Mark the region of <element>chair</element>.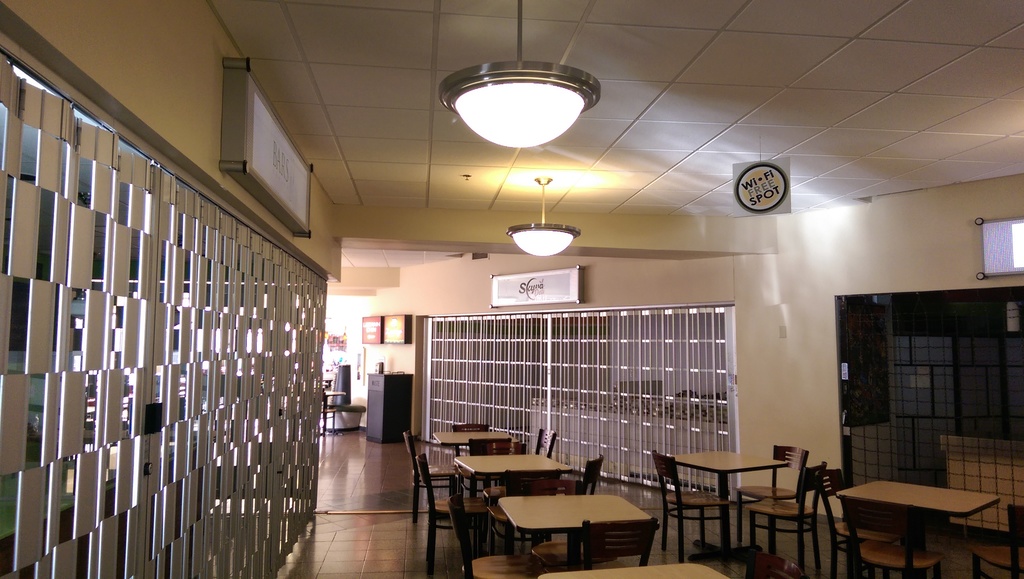
Region: [left=447, top=492, right=536, bottom=578].
